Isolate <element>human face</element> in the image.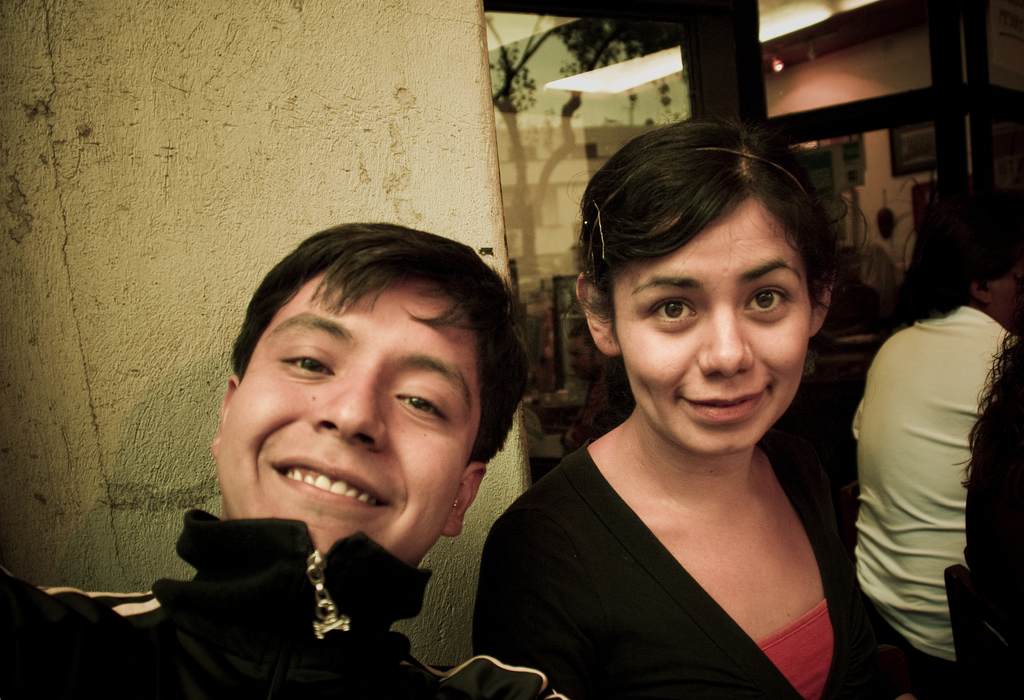
Isolated region: [216, 275, 483, 557].
